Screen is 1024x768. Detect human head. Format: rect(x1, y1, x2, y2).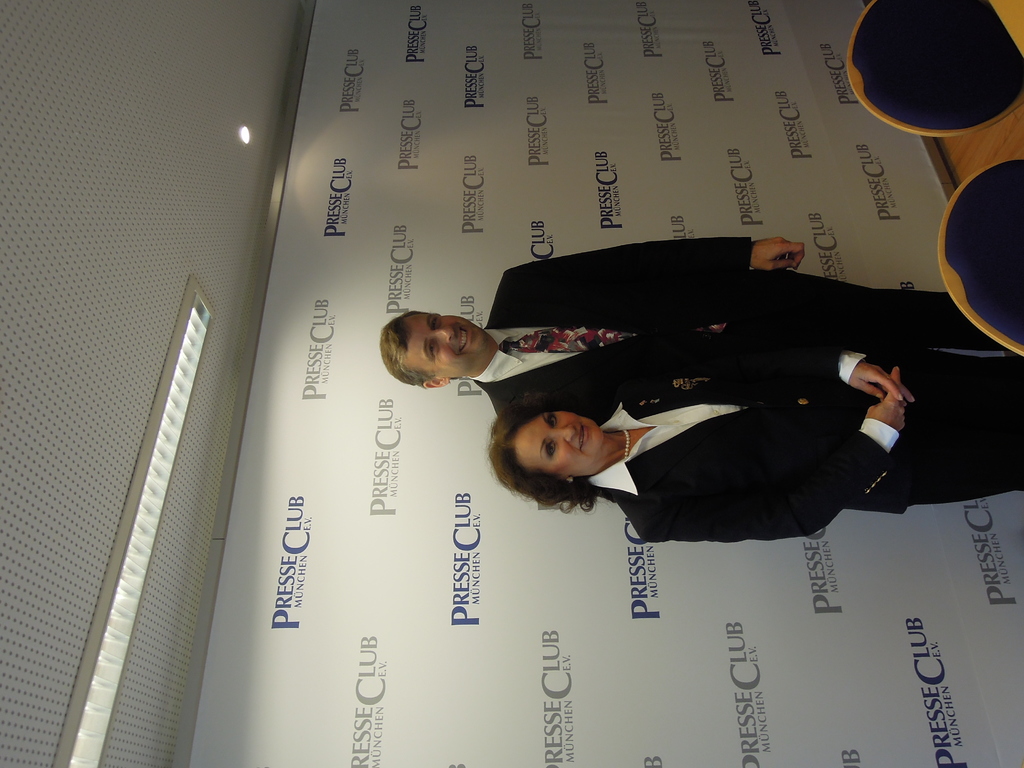
rect(385, 301, 500, 378).
